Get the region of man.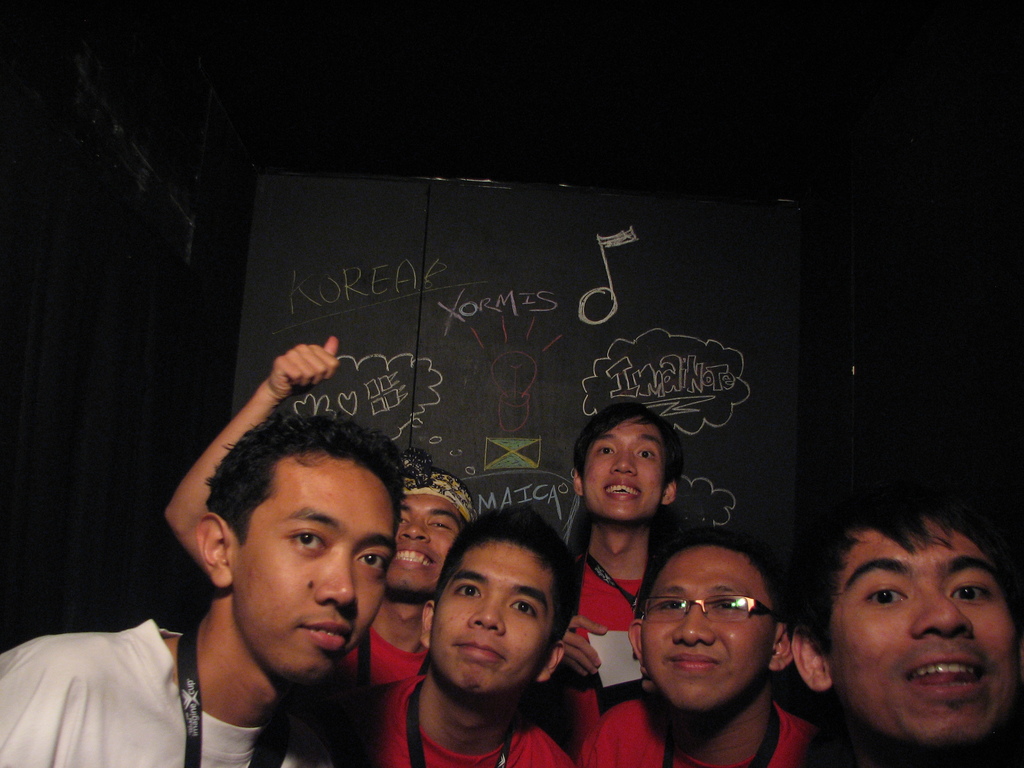
(578,522,820,767).
